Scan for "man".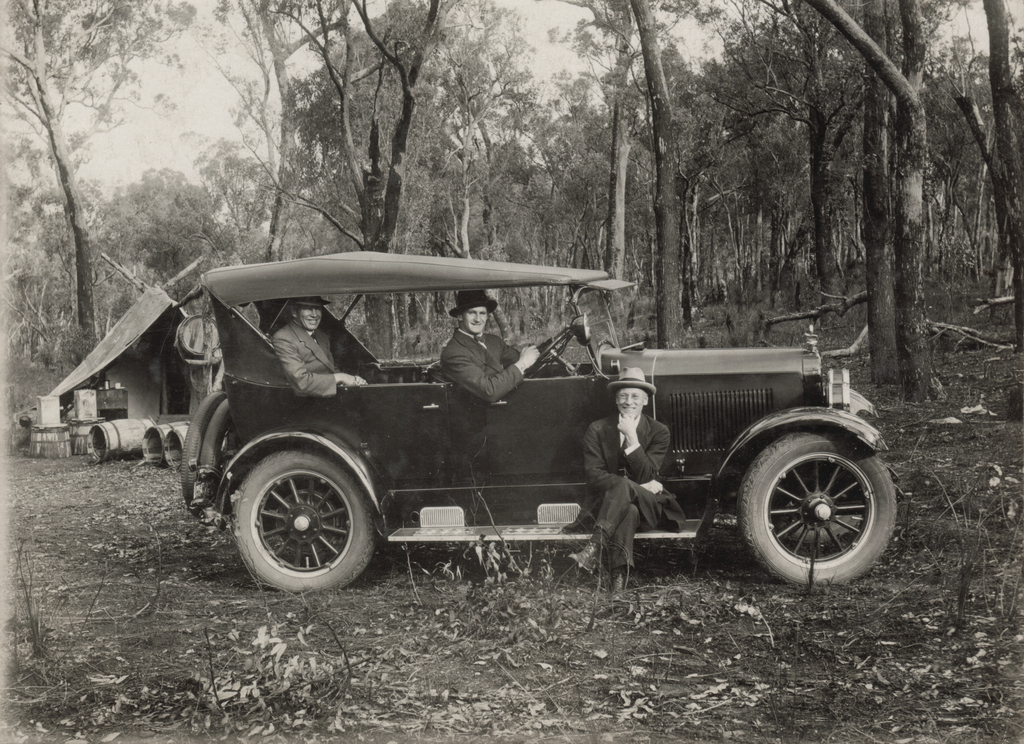
Scan result: box(439, 287, 543, 403).
